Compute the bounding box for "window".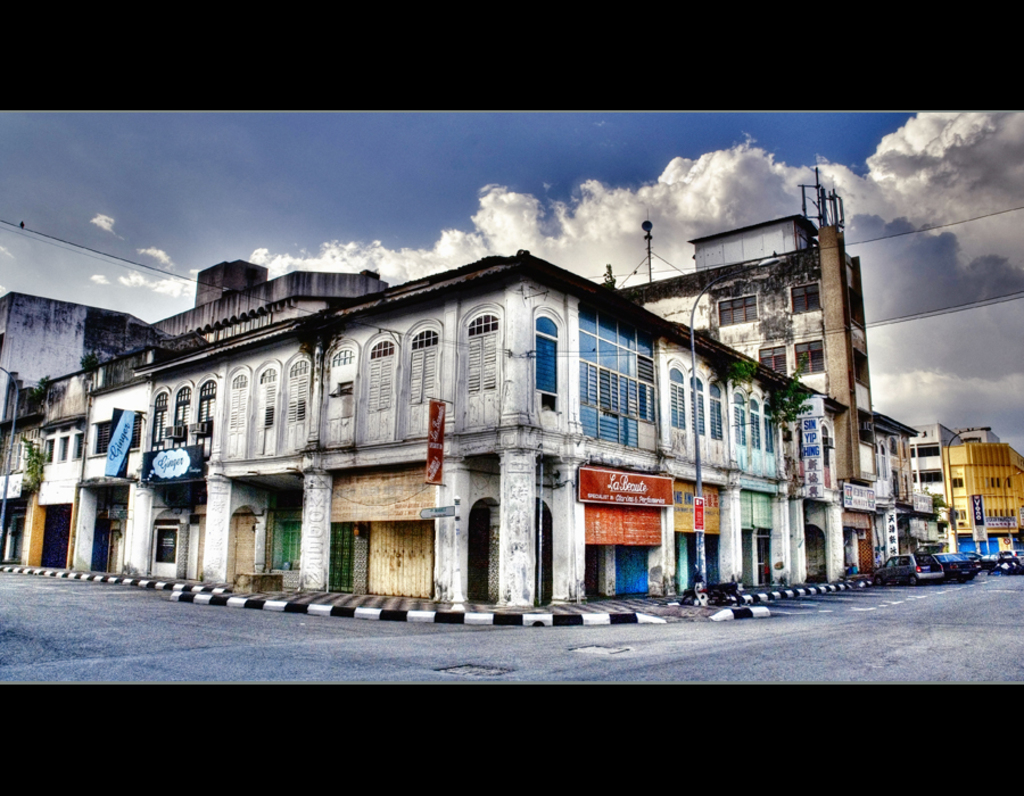
l=256, t=364, r=275, b=420.
